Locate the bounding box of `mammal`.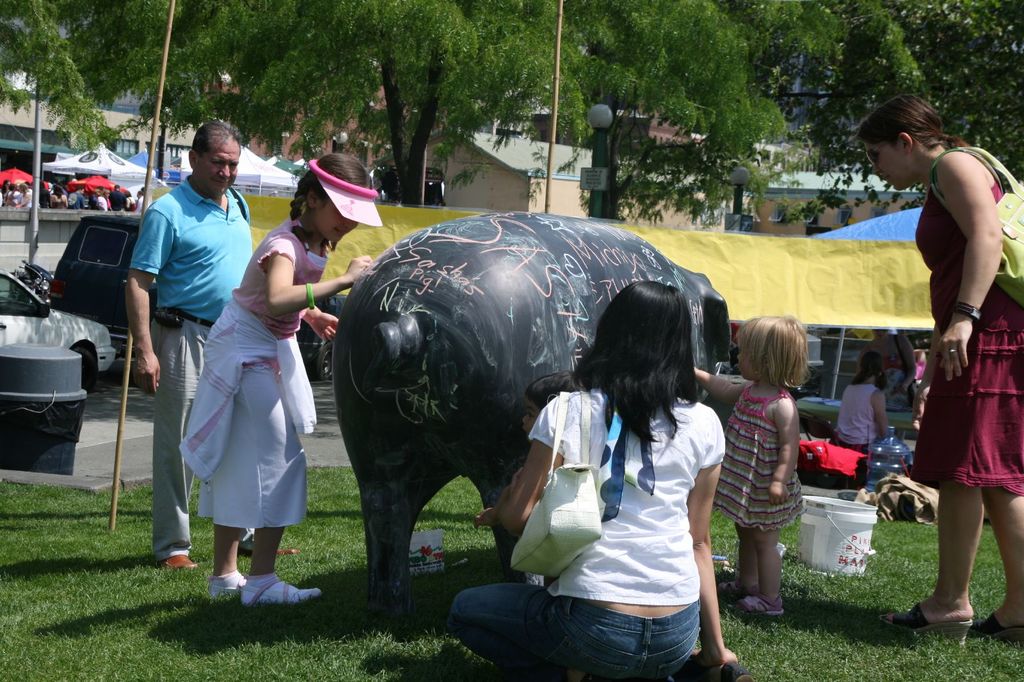
Bounding box: [123, 121, 253, 561].
